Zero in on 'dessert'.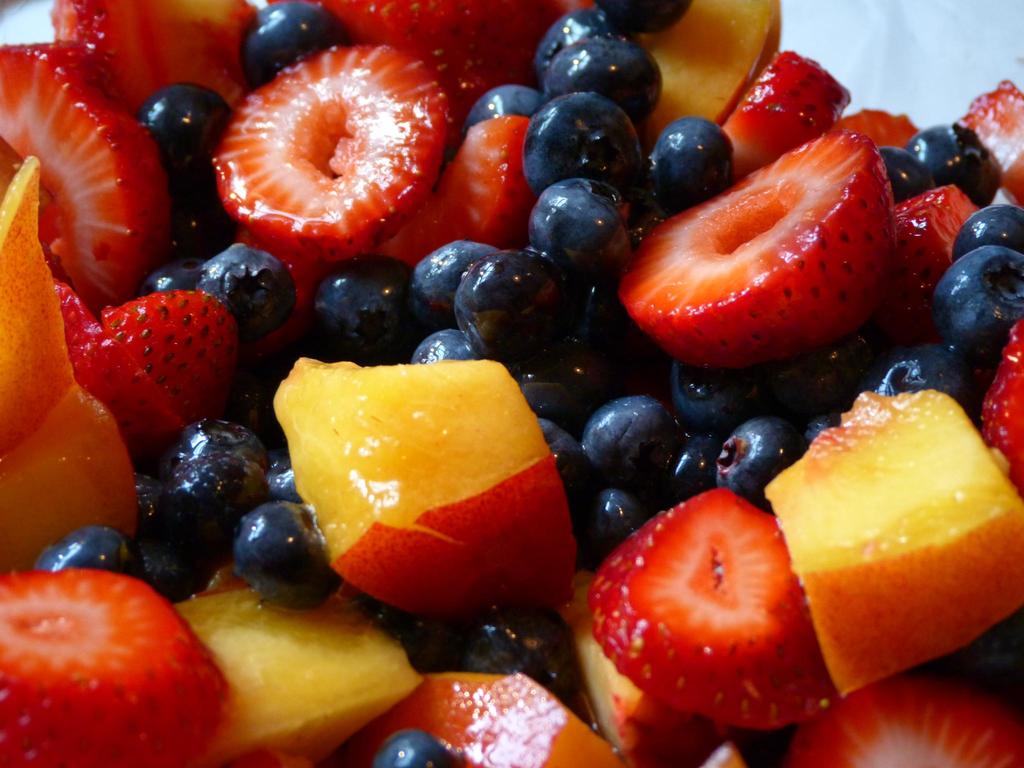
Zeroed in: [x1=870, y1=334, x2=977, y2=417].
